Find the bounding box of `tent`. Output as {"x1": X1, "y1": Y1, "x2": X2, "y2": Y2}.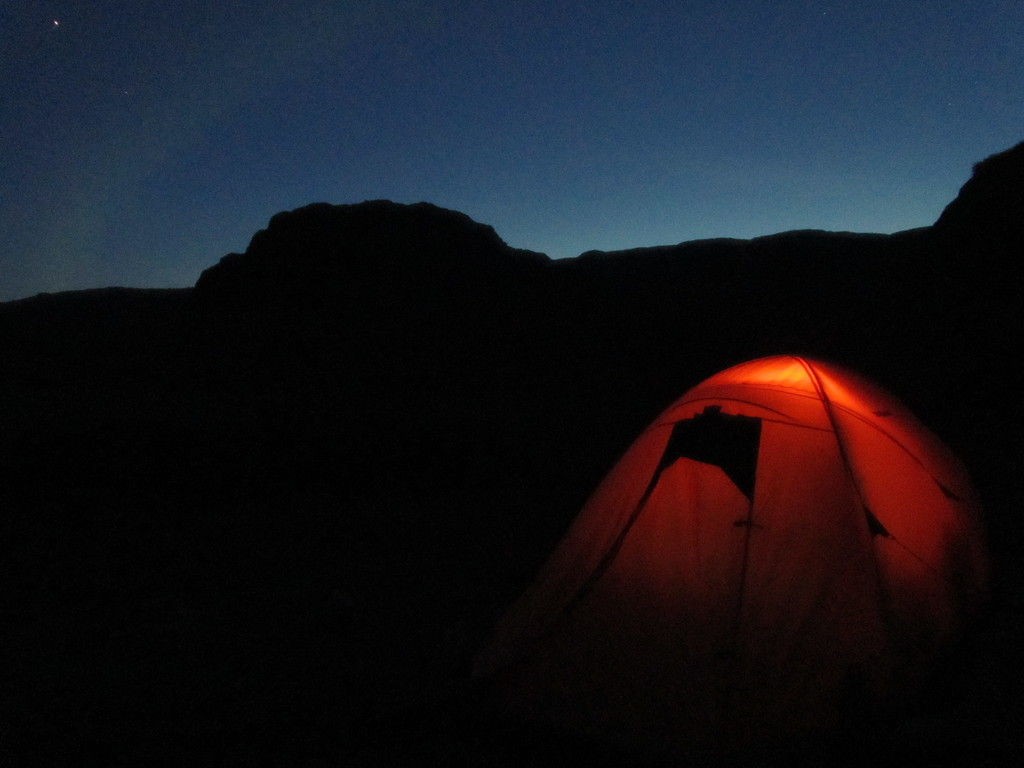
{"x1": 465, "y1": 368, "x2": 979, "y2": 698}.
